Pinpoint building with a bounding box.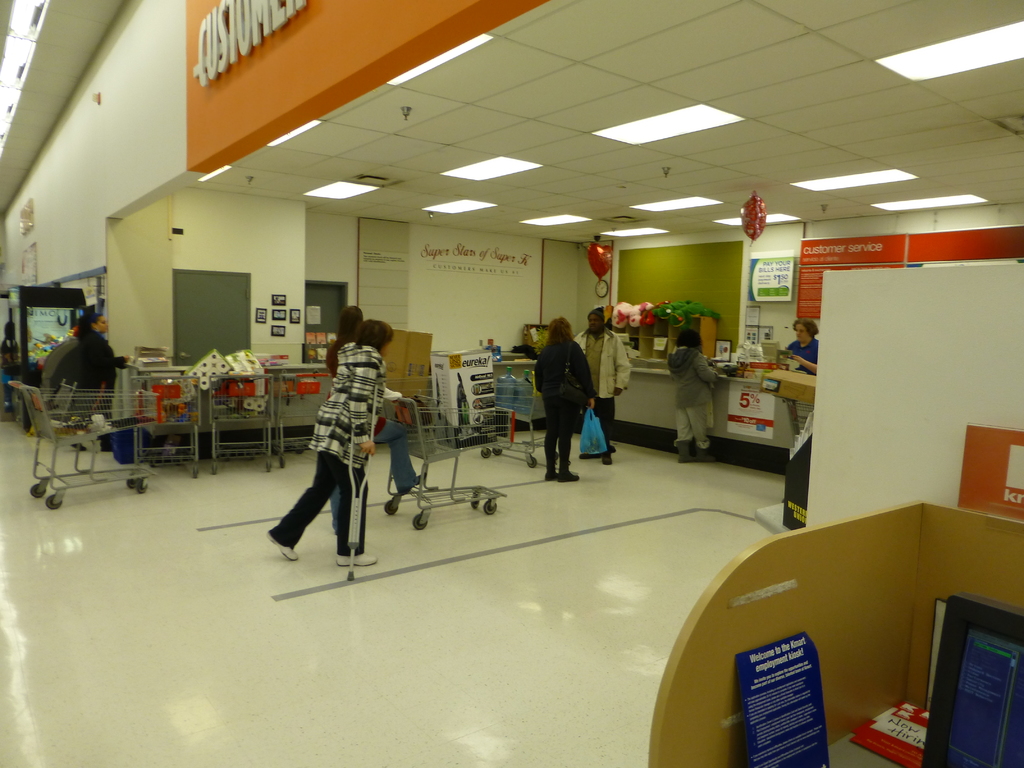
region(0, 0, 1023, 767).
